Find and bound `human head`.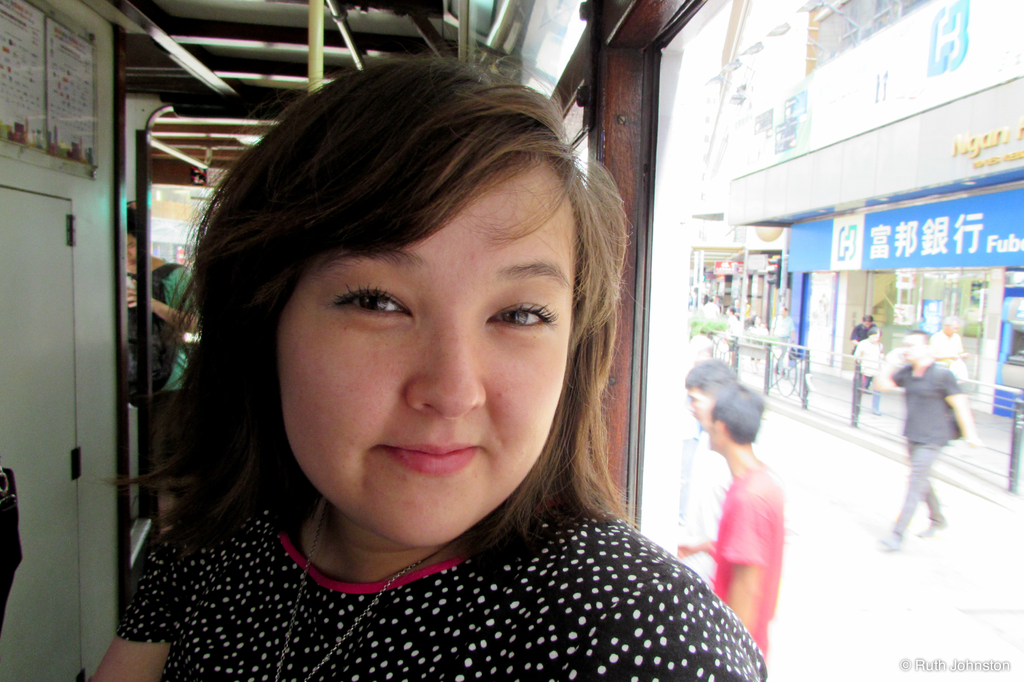
Bound: BBox(748, 314, 764, 327).
